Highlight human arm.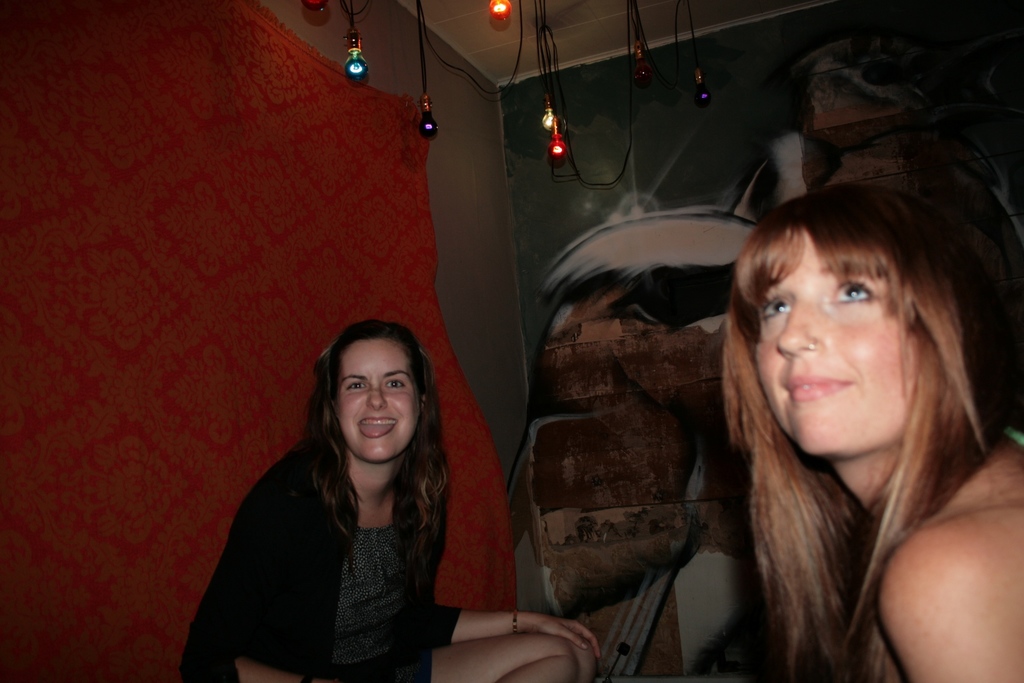
Highlighted region: bbox(879, 527, 1023, 682).
